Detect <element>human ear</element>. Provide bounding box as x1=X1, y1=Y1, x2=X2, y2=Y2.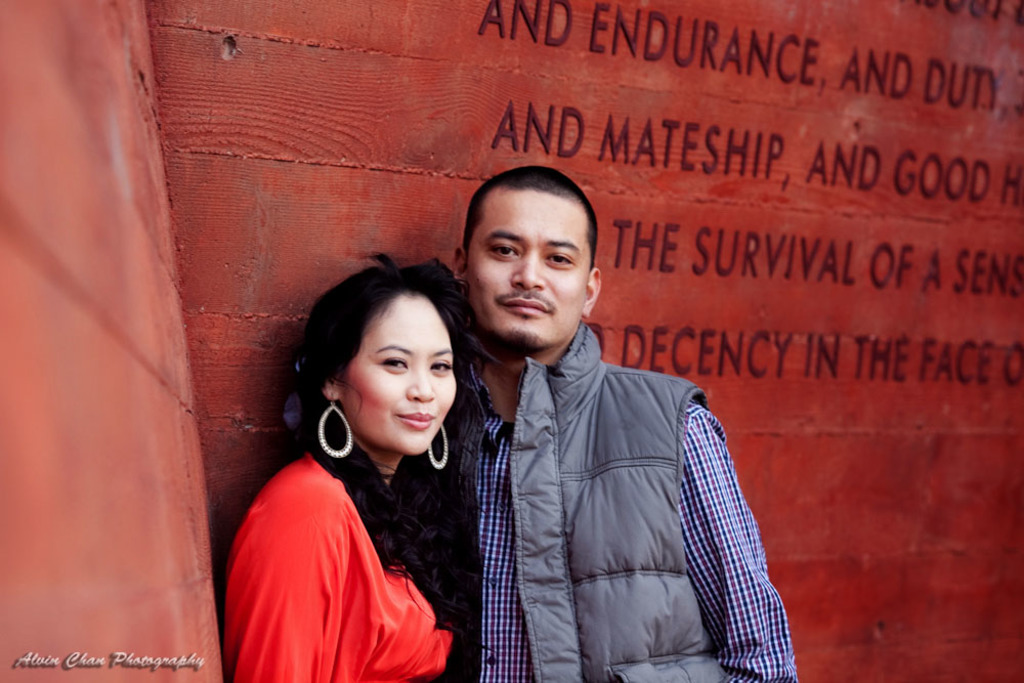
x1=584, y1=270, x2=599, y2=319.
